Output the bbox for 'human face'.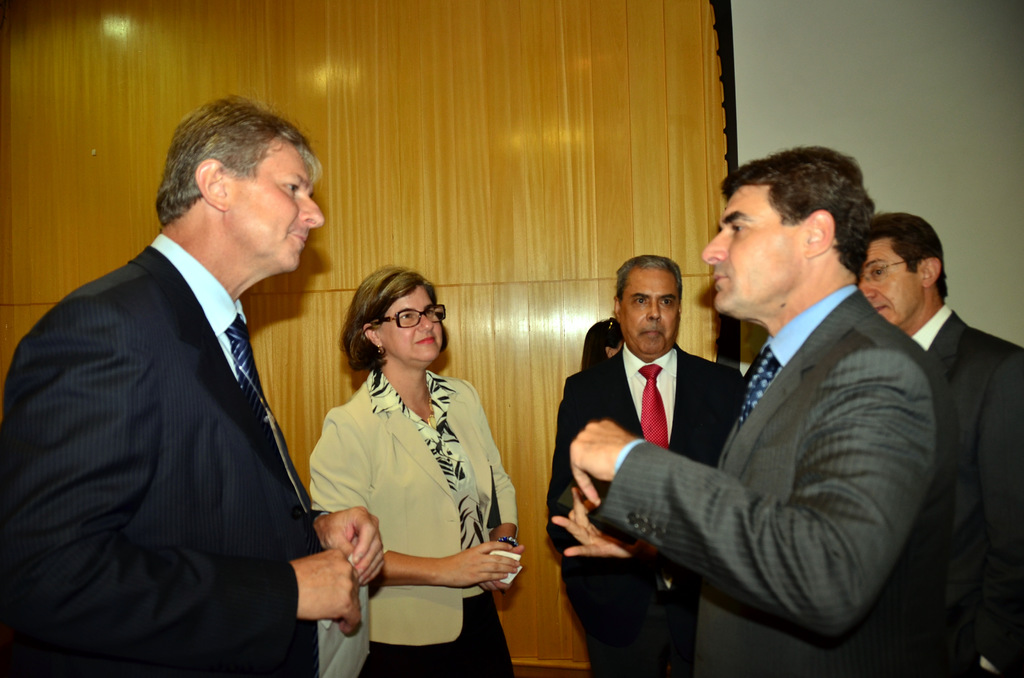
(379, 286, 446, 362).
